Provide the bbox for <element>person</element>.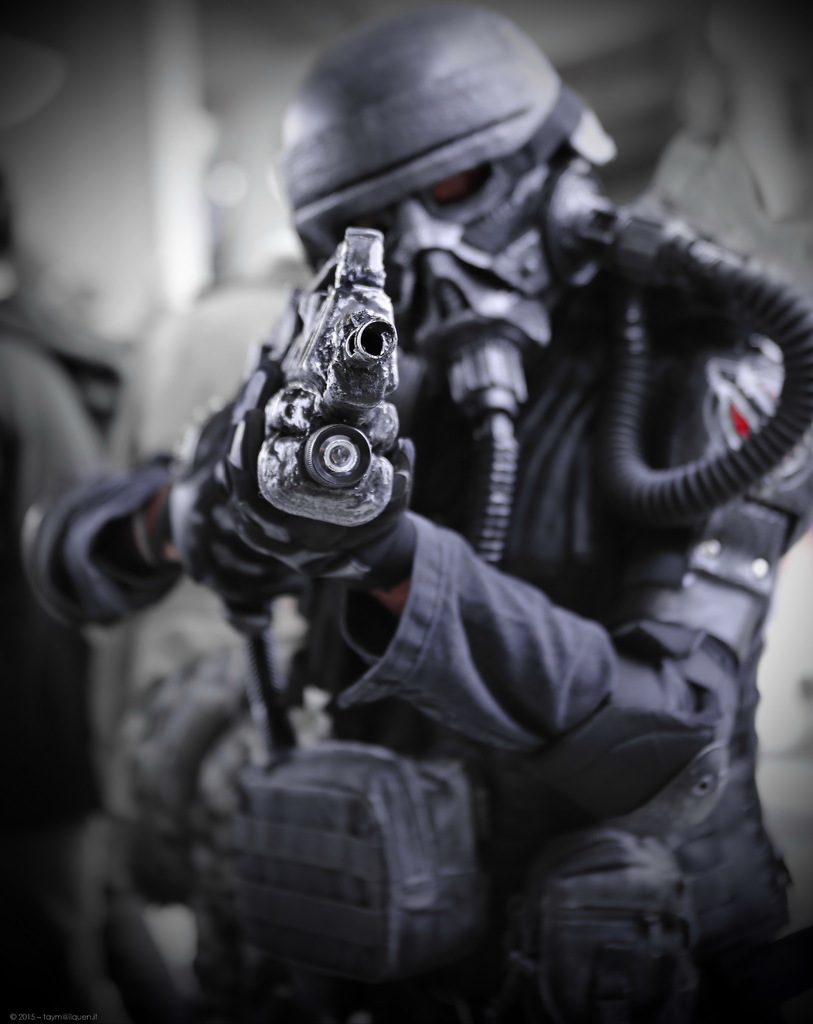
detection(92, 65, 801, 998).
